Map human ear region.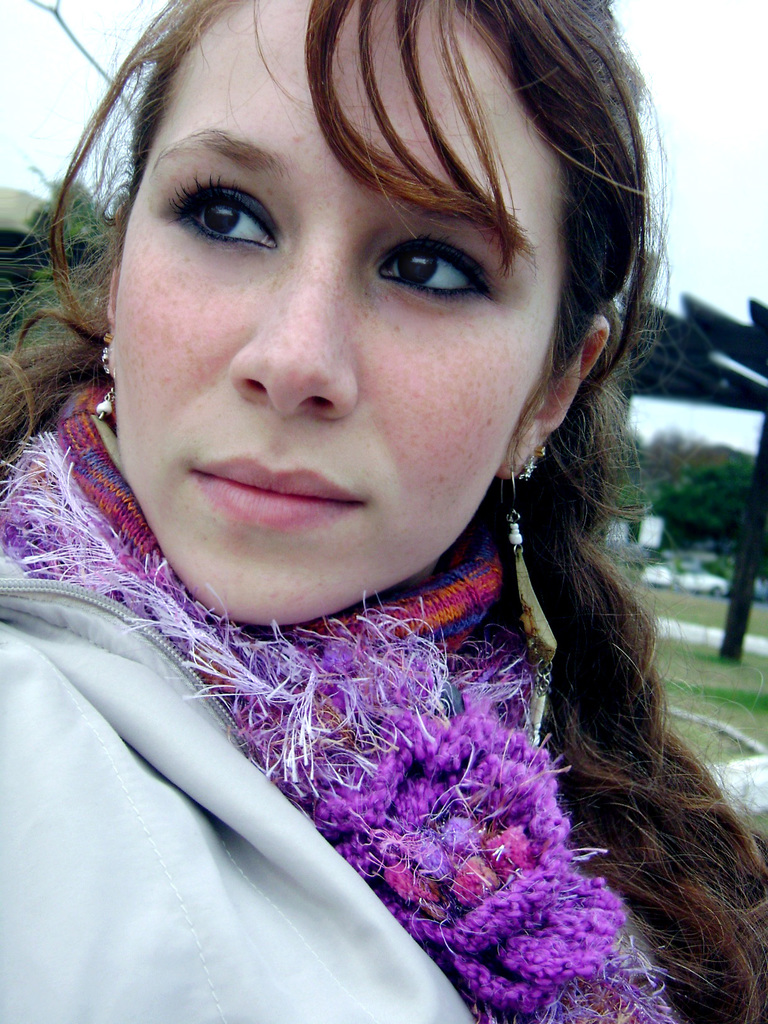
Mapped to (108, 202, 129, 376).
